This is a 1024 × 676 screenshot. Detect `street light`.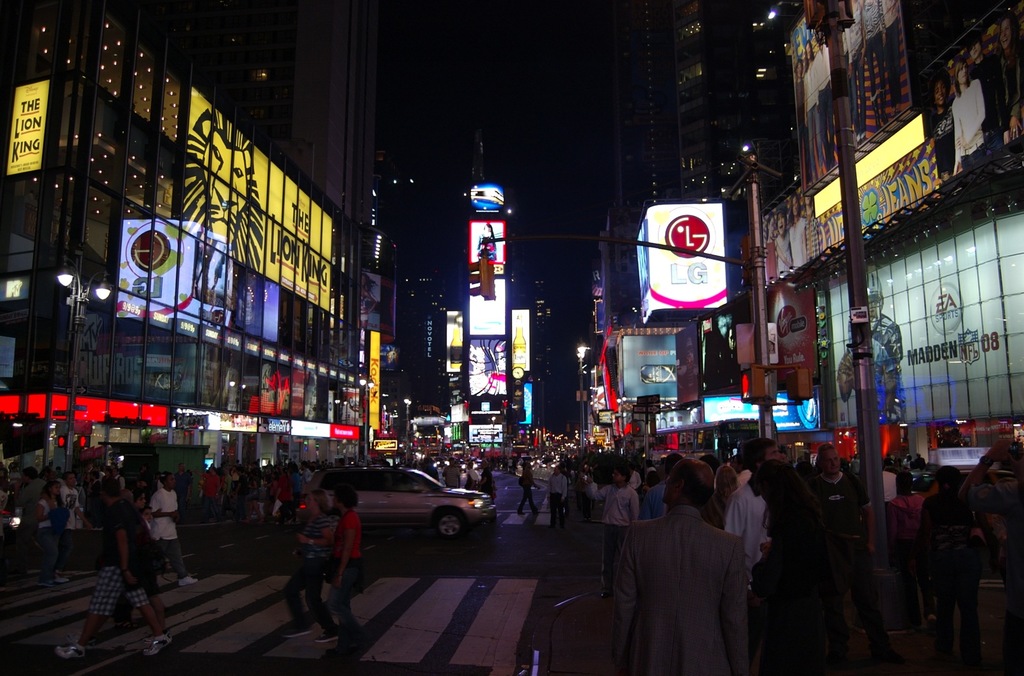
(left=403, top=394, right=416, bottom=441).
